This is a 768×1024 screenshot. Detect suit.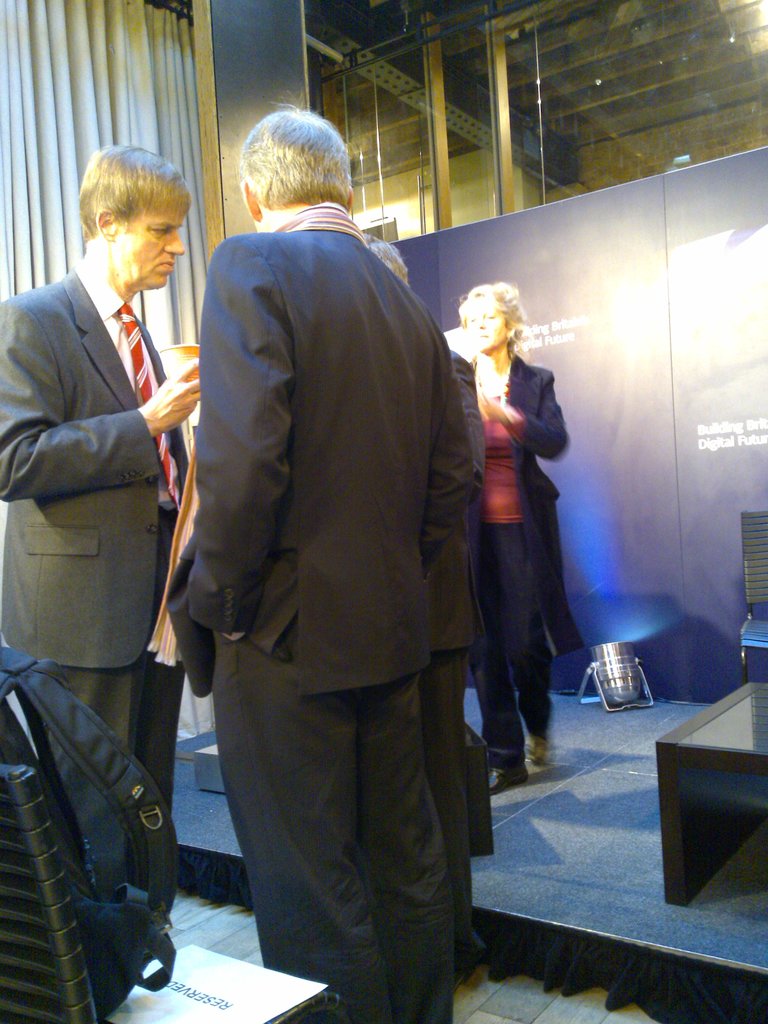
{"left": 0, "top": 252, "right": 184, "bottom": 813}.
